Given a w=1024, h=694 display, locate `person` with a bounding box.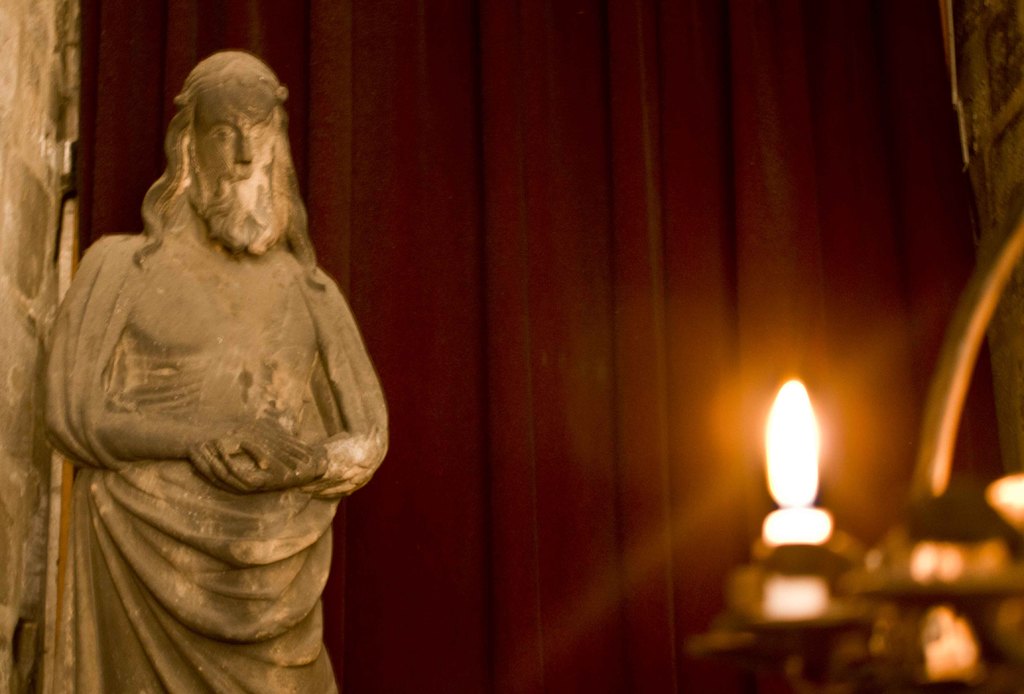
Located: box(39, 47, 388, 693).
